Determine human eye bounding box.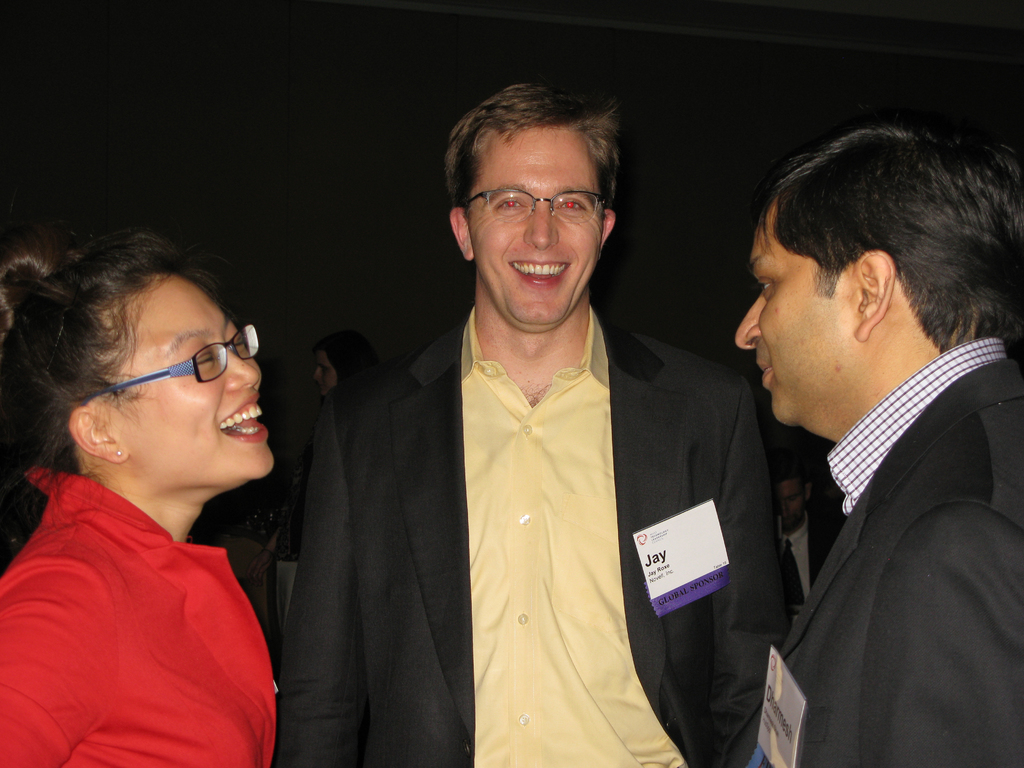
Determined: locate(496, 197, 526, 211).
